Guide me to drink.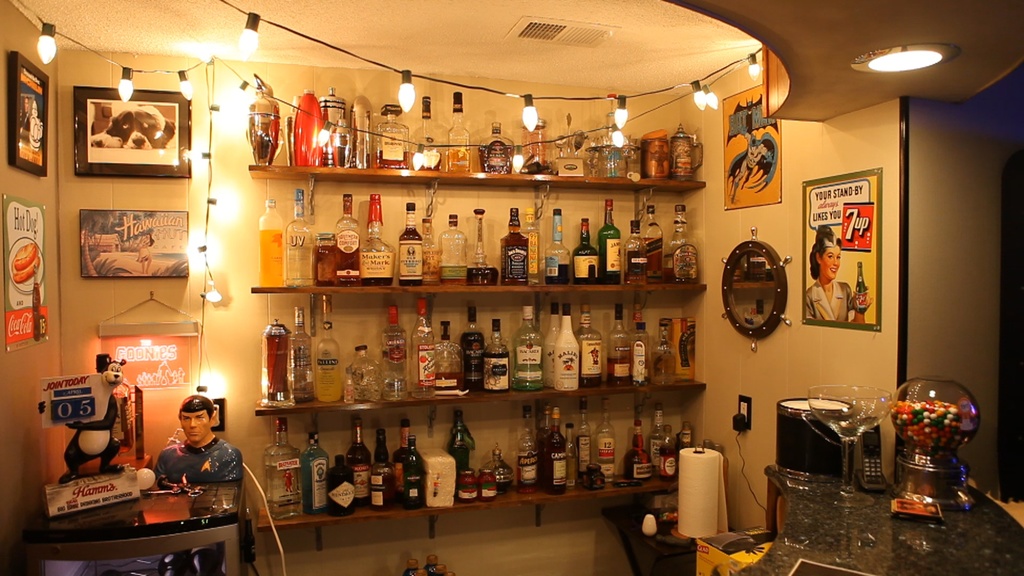
Guidance: <bbox>606, 303, 630, 387</bbox>.
